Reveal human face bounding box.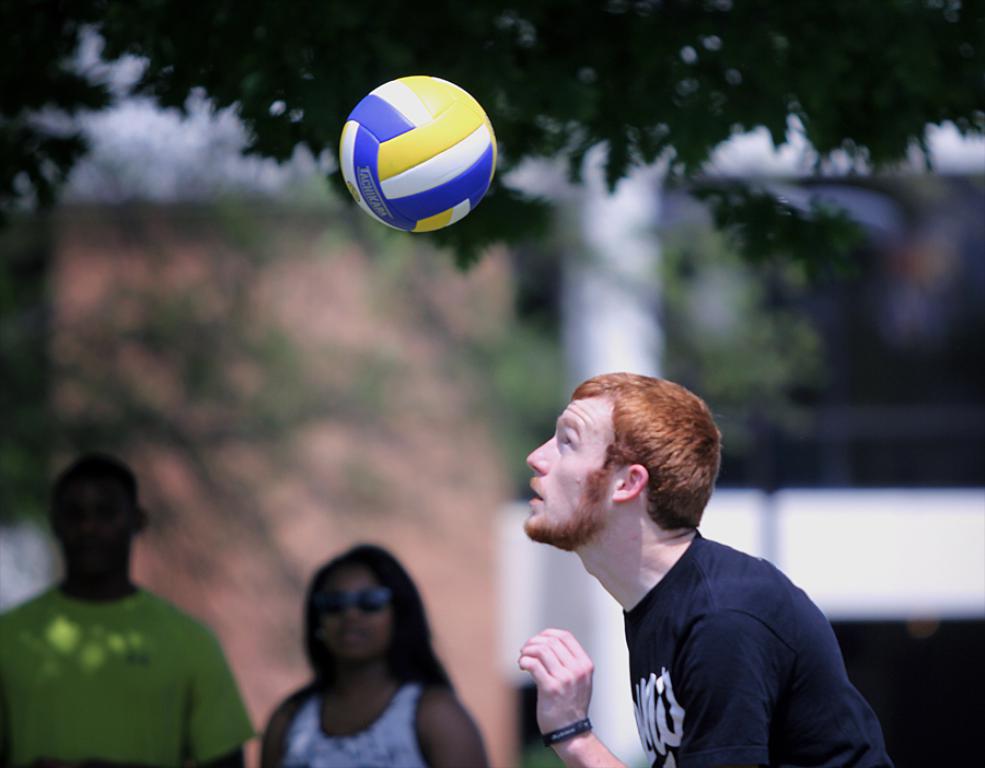
Revealed: bbox=[520, 389, 614, 550].
